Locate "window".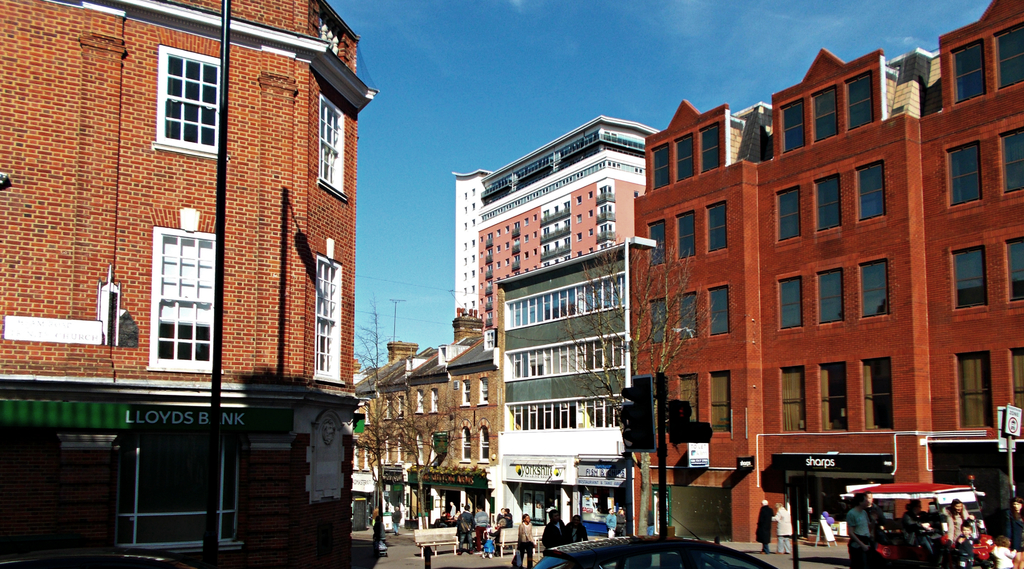
Bounding box: left=313, top=237, right=348, bottom=384.
